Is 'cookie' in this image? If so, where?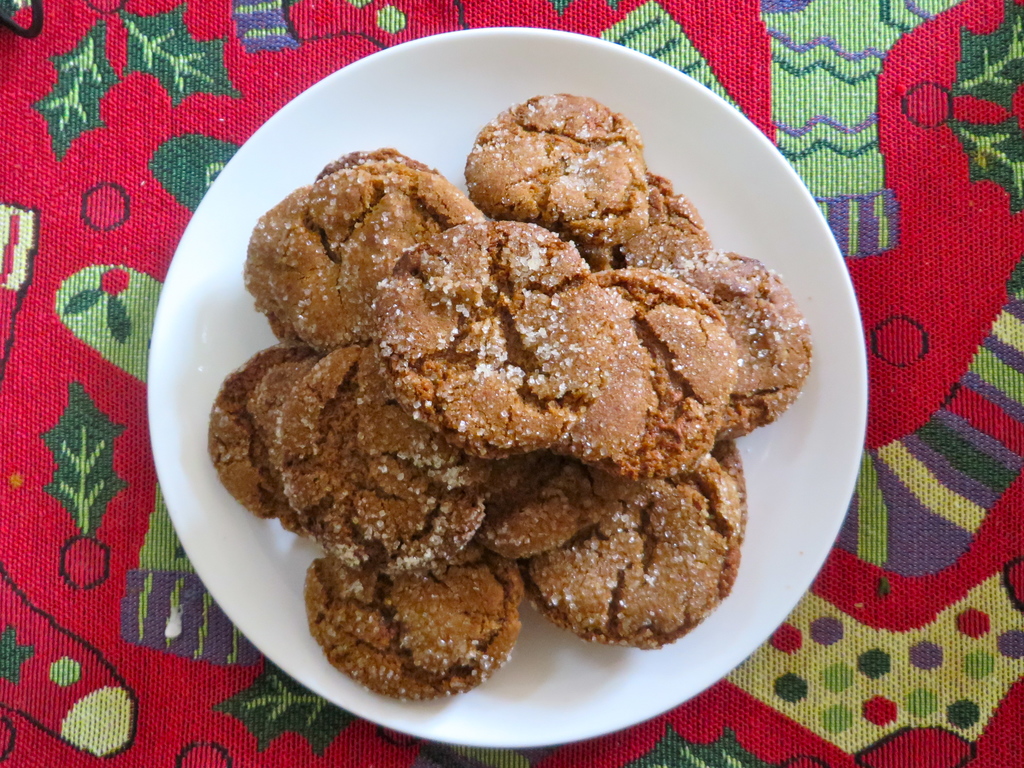
Yes, at Rect(527, 463, 741, 653).
